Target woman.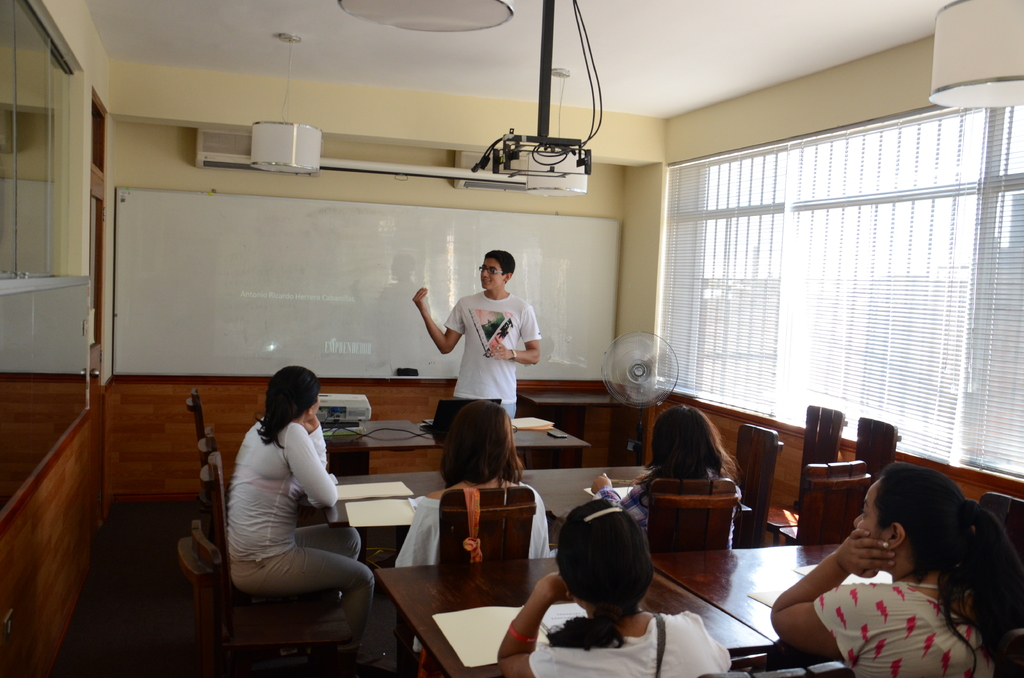
Target region: (226, 366, 376, 647).
